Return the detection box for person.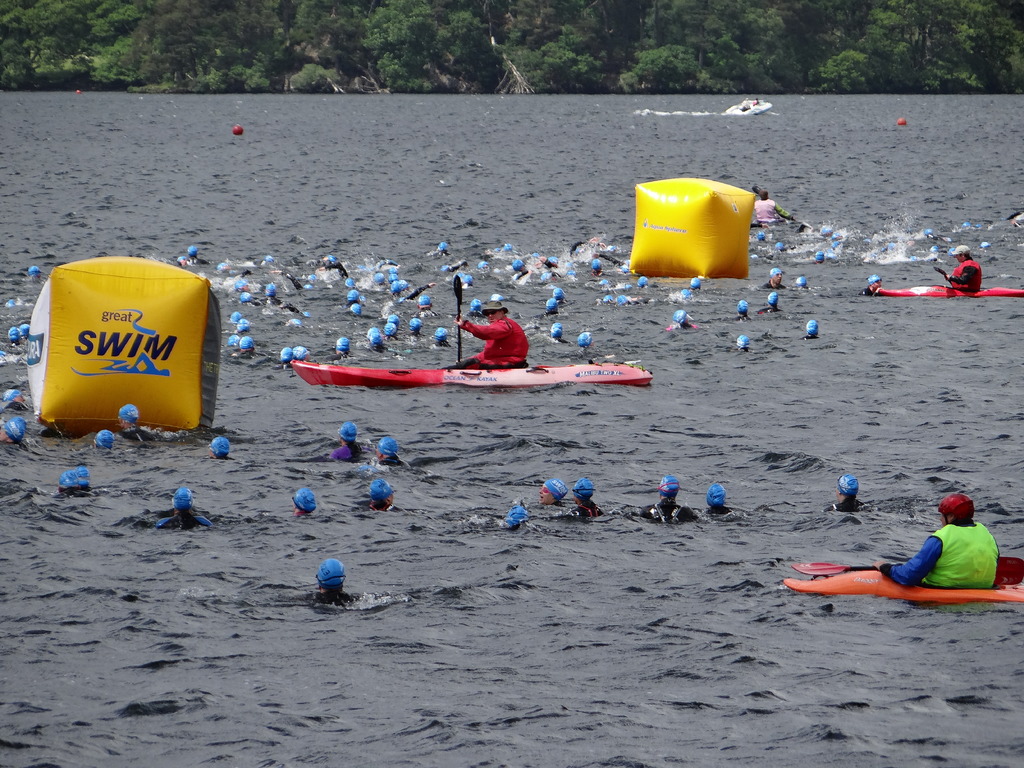
(774,241,785,252).
